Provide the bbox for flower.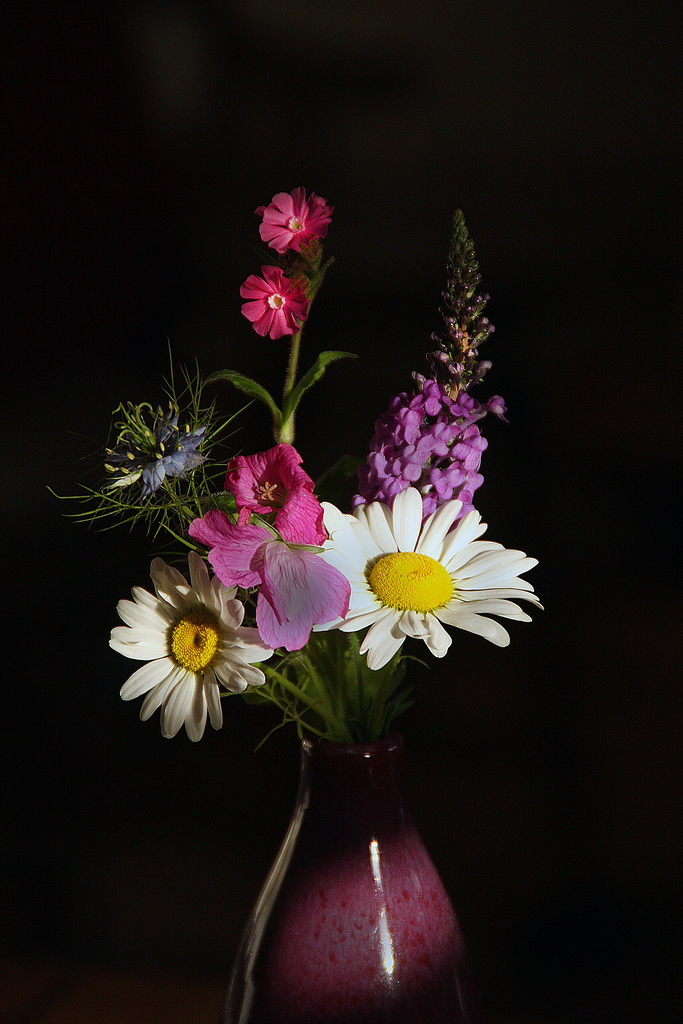
detection(254, 182, 335, 245).
